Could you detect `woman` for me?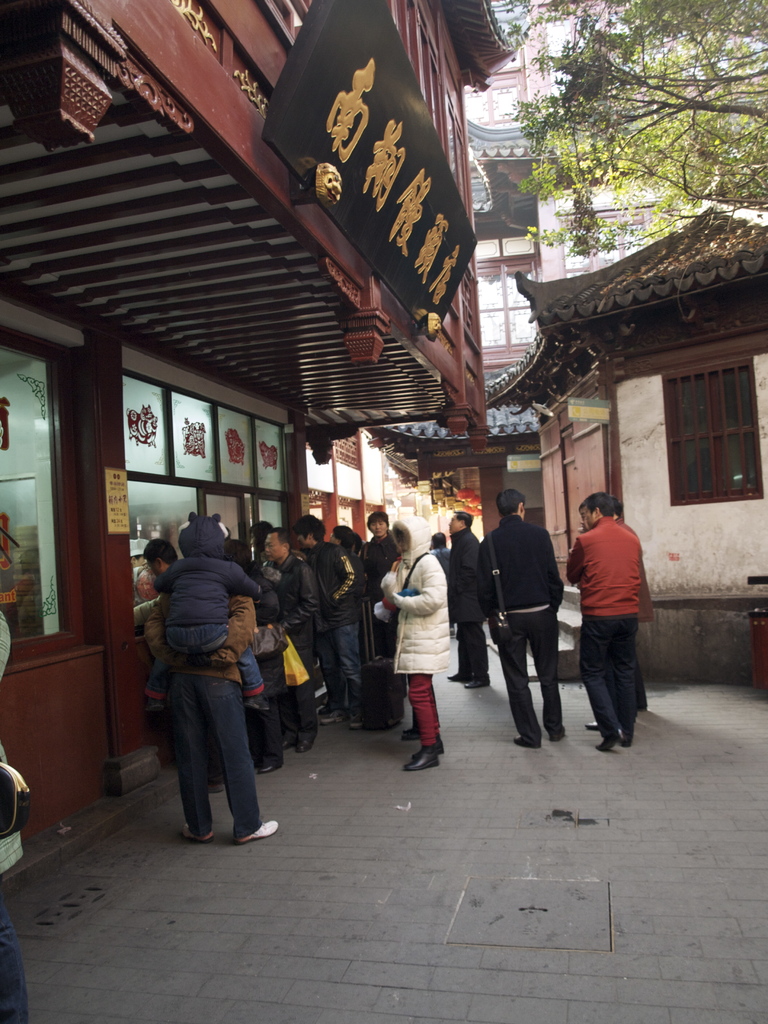
Detection result: {"left": 379, "top": 524, "right": 467, "bottom": 772}.
